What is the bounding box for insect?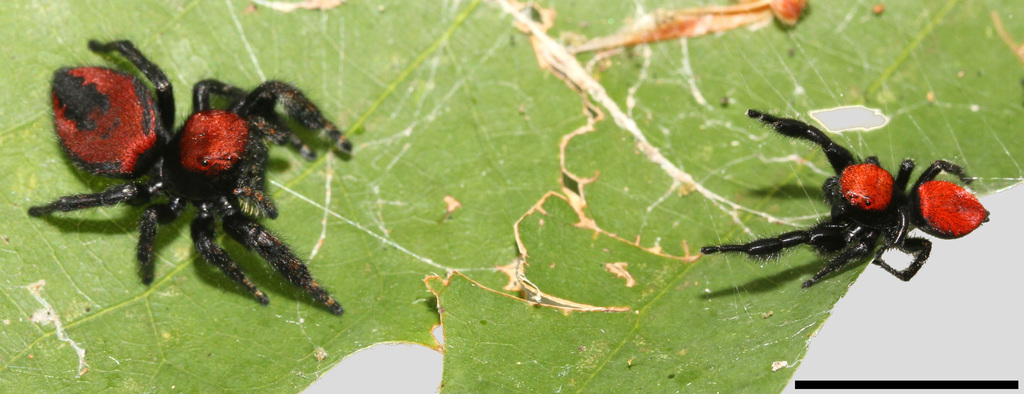
bbox=[25, 39, 359, 313].
